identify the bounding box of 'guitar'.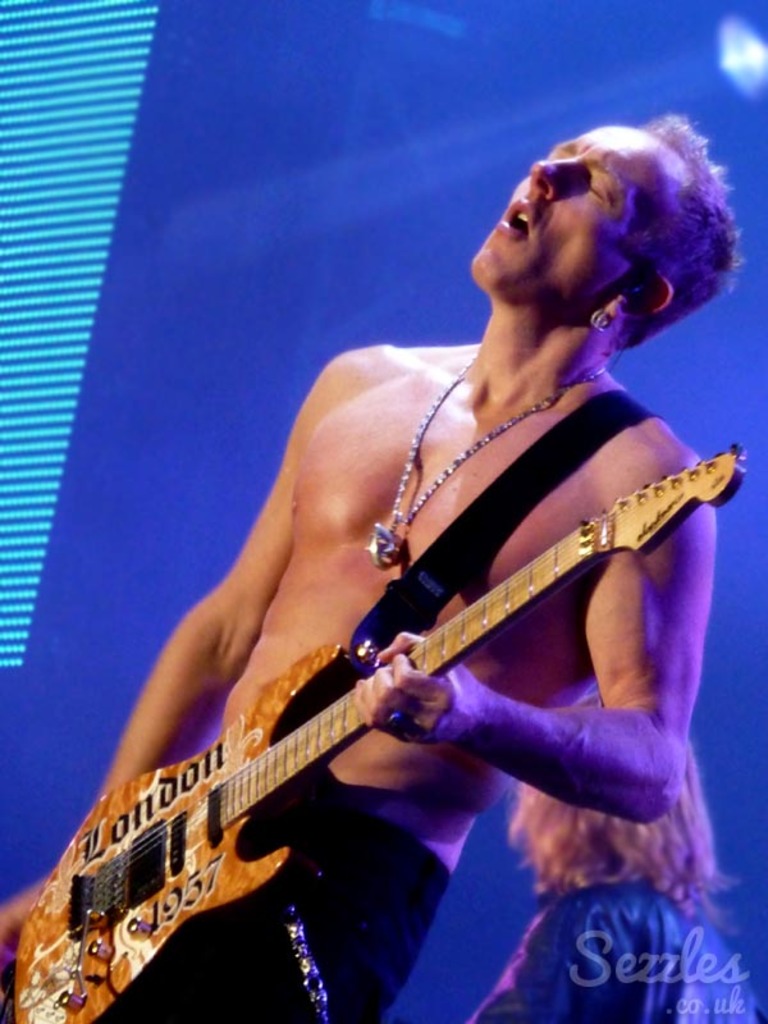
<box>8,439,753,1023</box>.
